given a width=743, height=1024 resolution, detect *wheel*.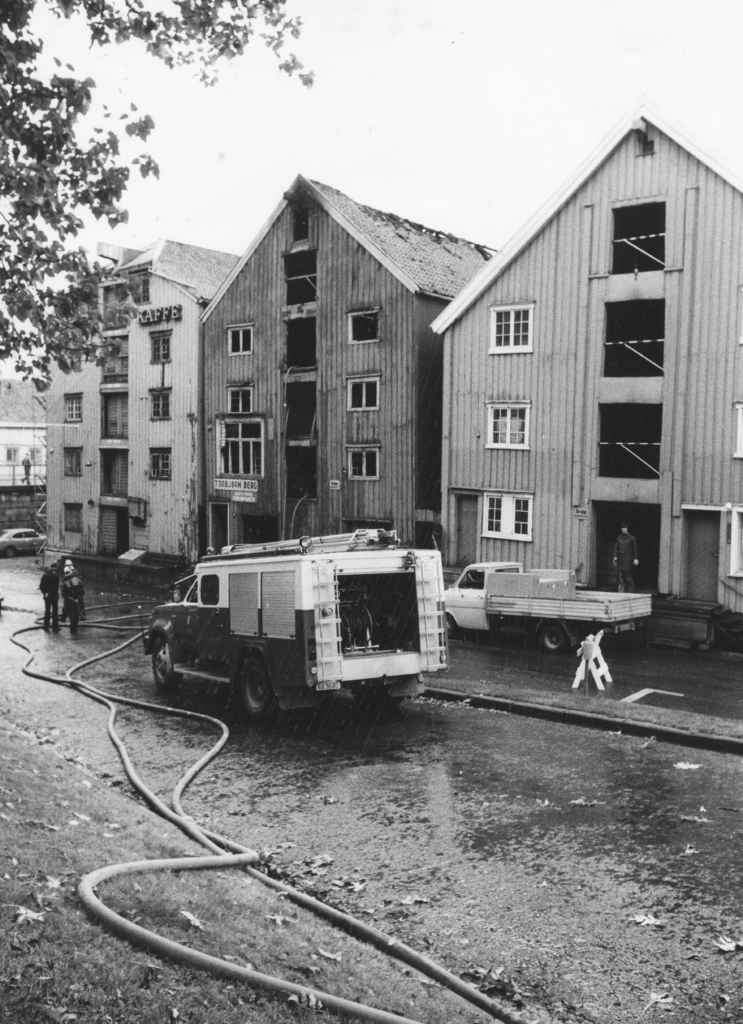
<region>234, 646, 291, 723</region>.
